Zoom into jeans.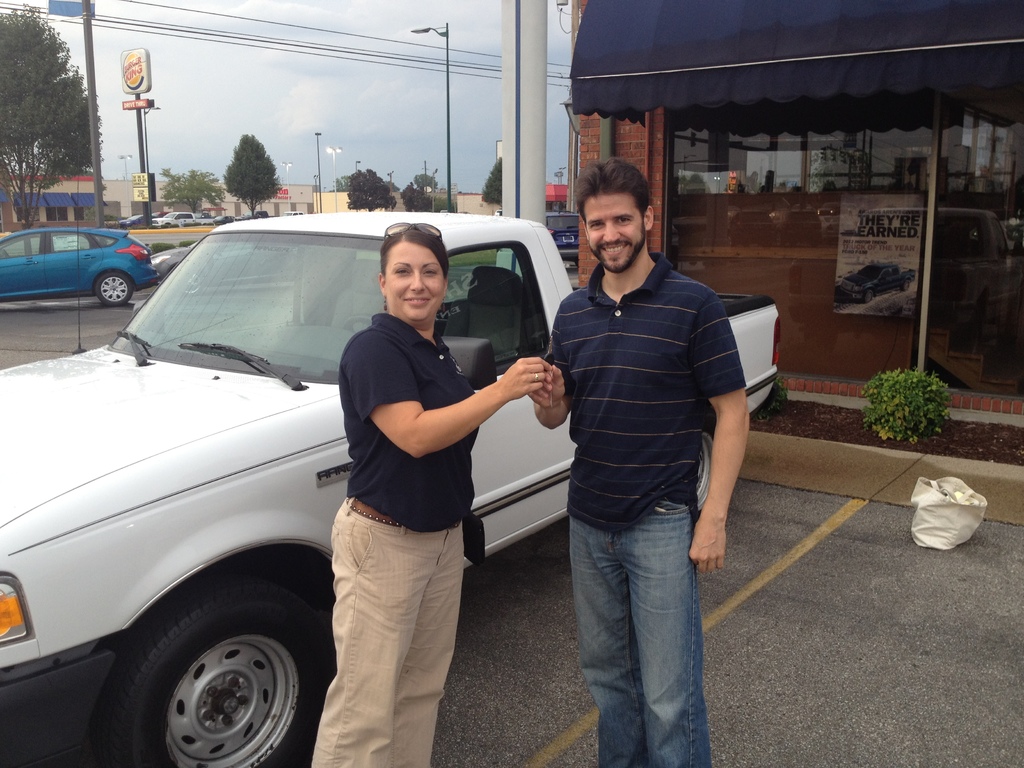
Zoom target: (left=567, top=495, right=712, bottom=767).
